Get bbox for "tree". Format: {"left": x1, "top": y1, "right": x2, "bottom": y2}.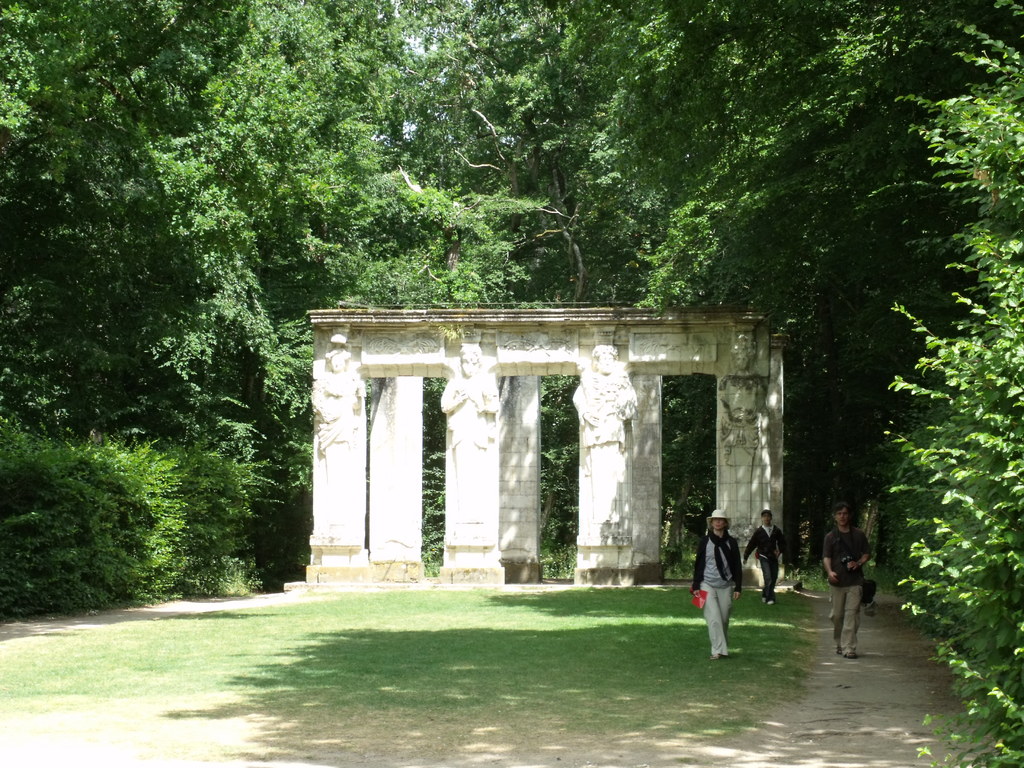
{"left": 0, "top": 399, "right": 264, "bottom": 625}.
